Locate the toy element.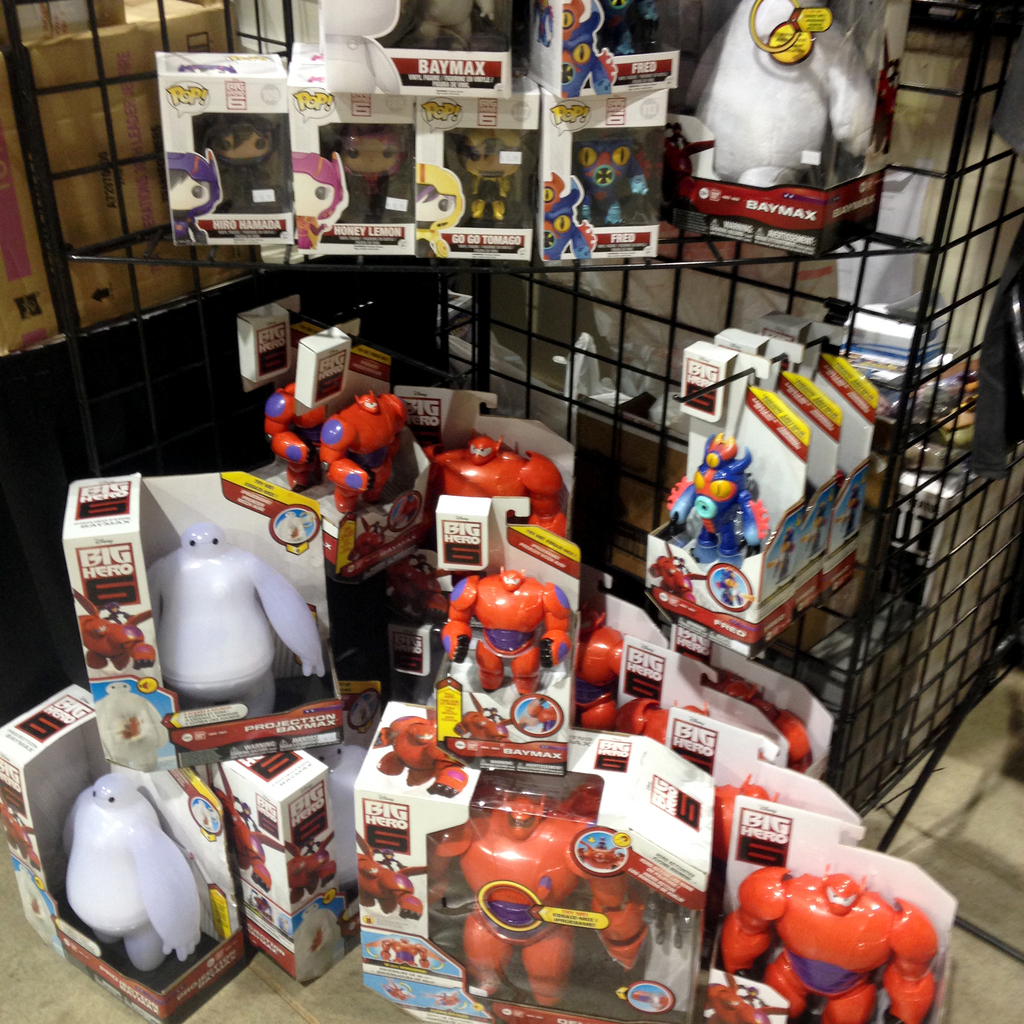
Element bbox: (170,141,219,257).
